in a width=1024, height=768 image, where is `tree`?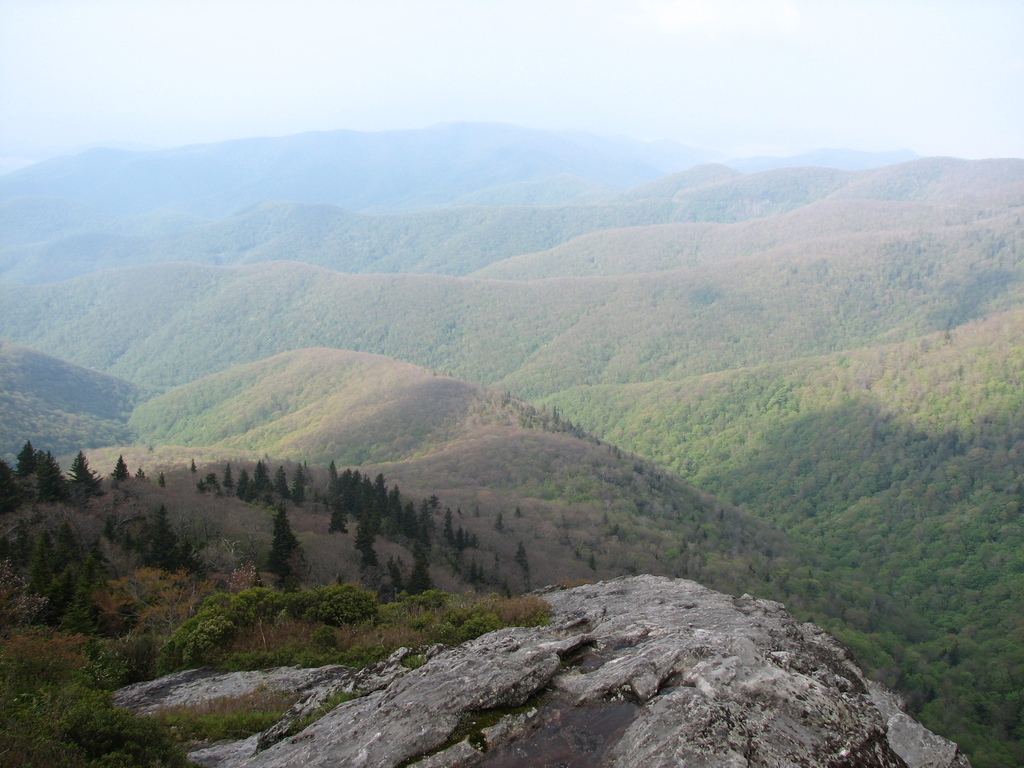
{"left": 325, "top": 499, "right": 348, "bottom": 534}.
